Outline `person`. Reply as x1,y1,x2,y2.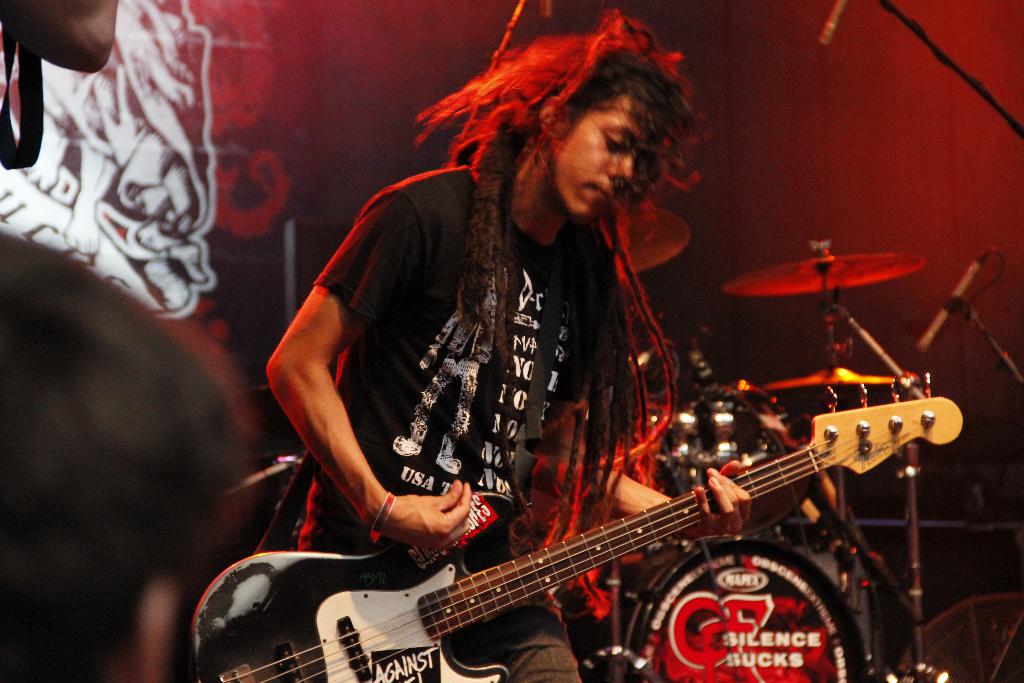
264,13,753,682.
